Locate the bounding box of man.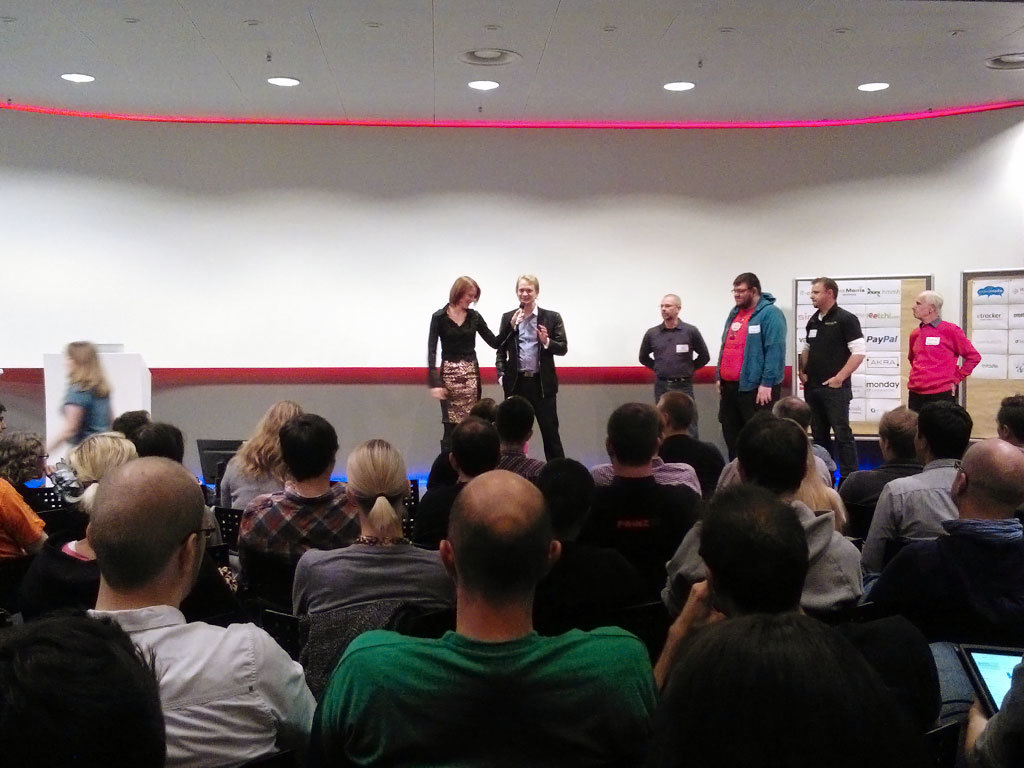
Bounding box: box=[593, 453, 707, 497].
